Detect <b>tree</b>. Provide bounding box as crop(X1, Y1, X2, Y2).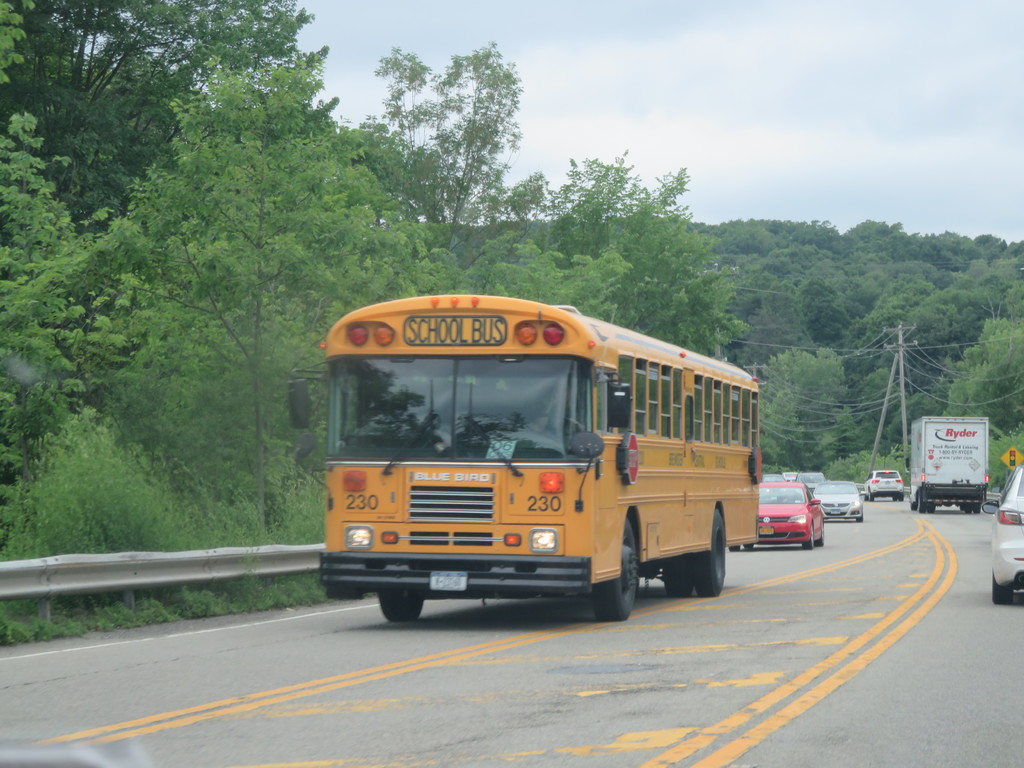
crop(736, 214, 851, 286).
